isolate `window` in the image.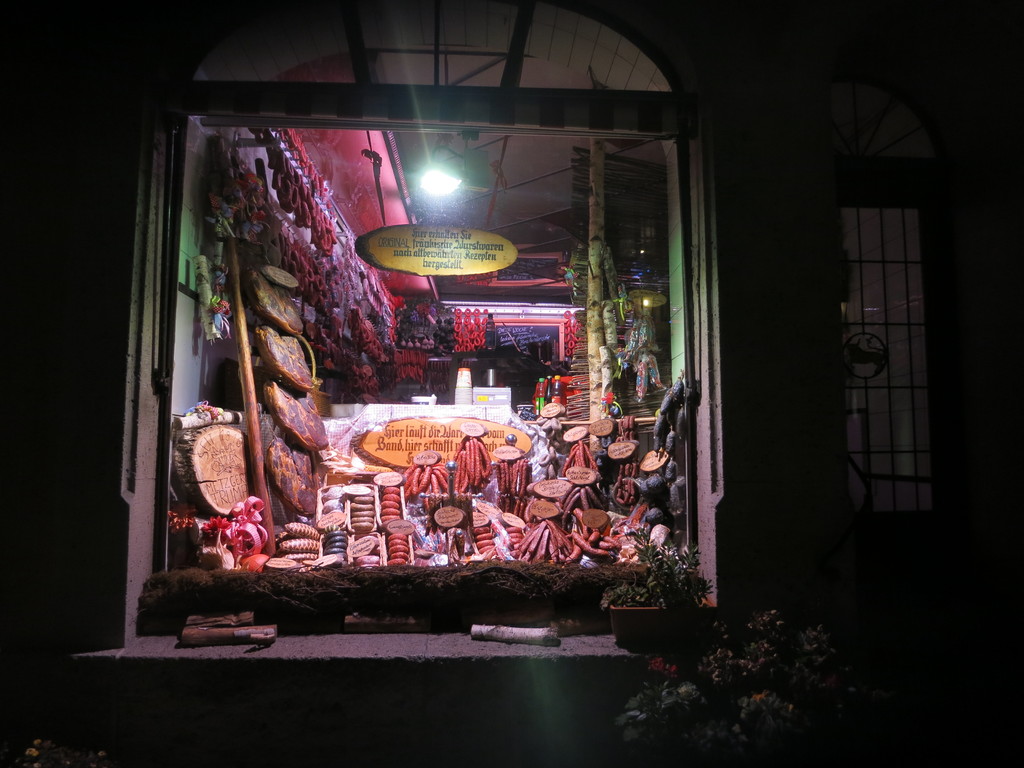
Isolated region: 120:11:755:618.
